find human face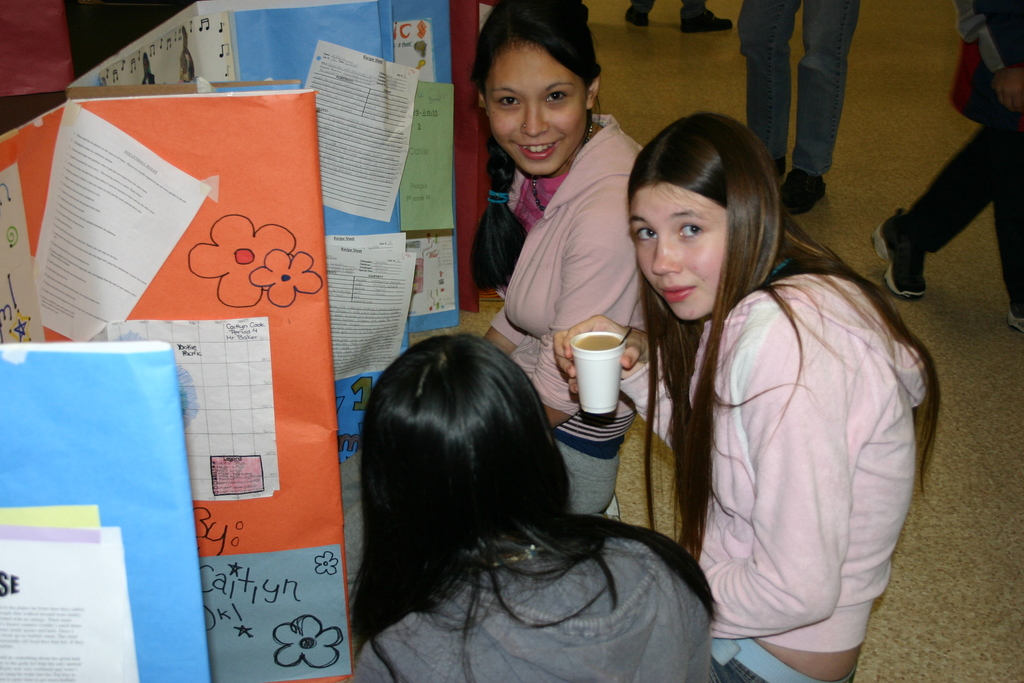
483:45:588:179
